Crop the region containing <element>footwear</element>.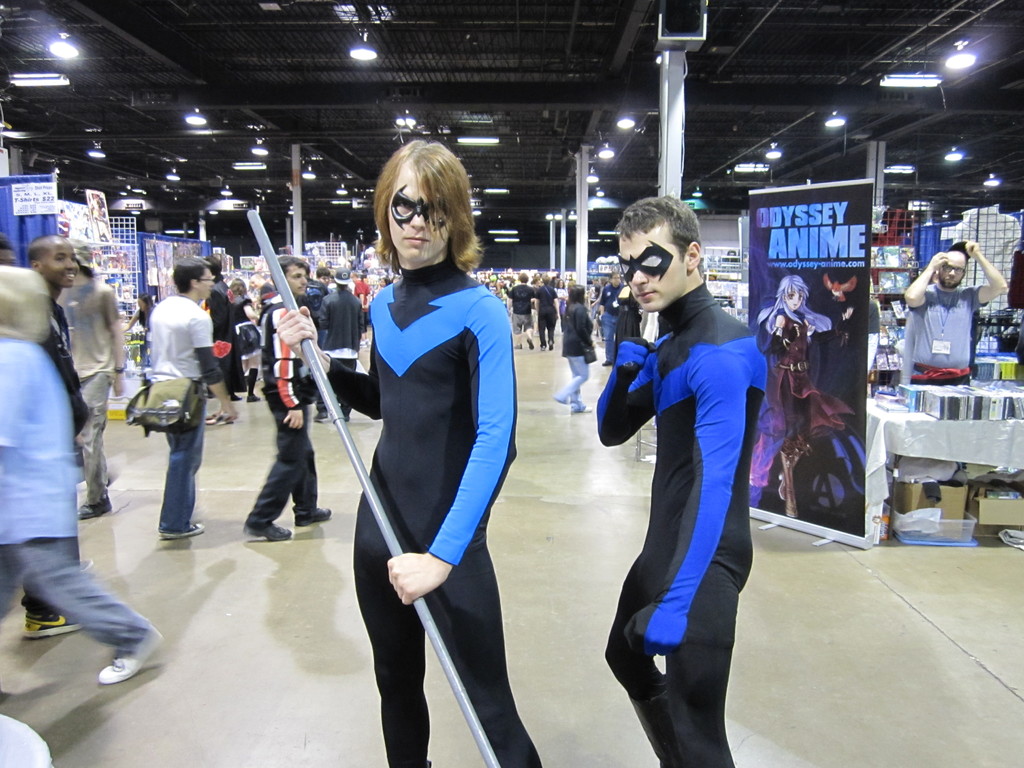
Crop region: crop(297, 506, 330, 527).
